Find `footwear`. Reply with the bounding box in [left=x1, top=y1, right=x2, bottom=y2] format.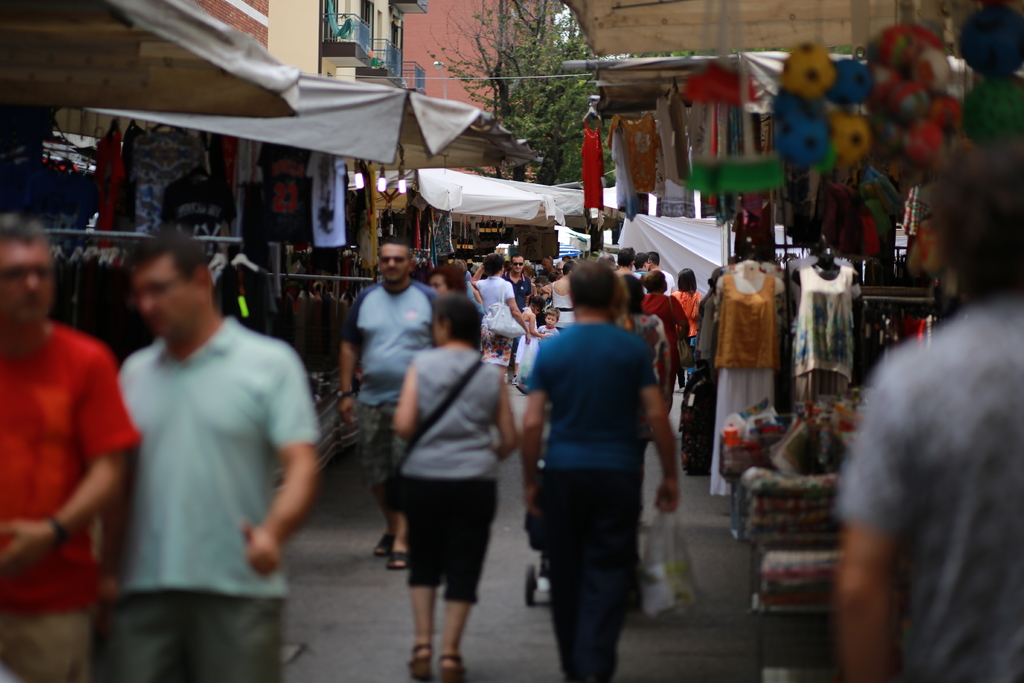
[left=369, top=531, right=397, bottom=559].
